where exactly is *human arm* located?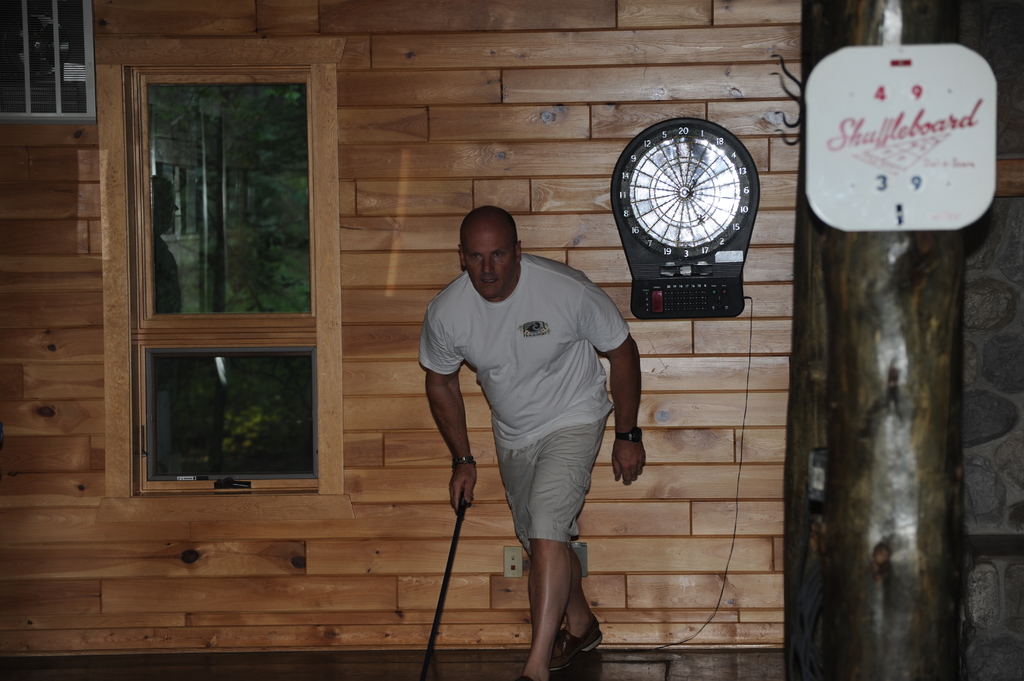
Its bounding box is Rect(425, 346, 479, 497).
